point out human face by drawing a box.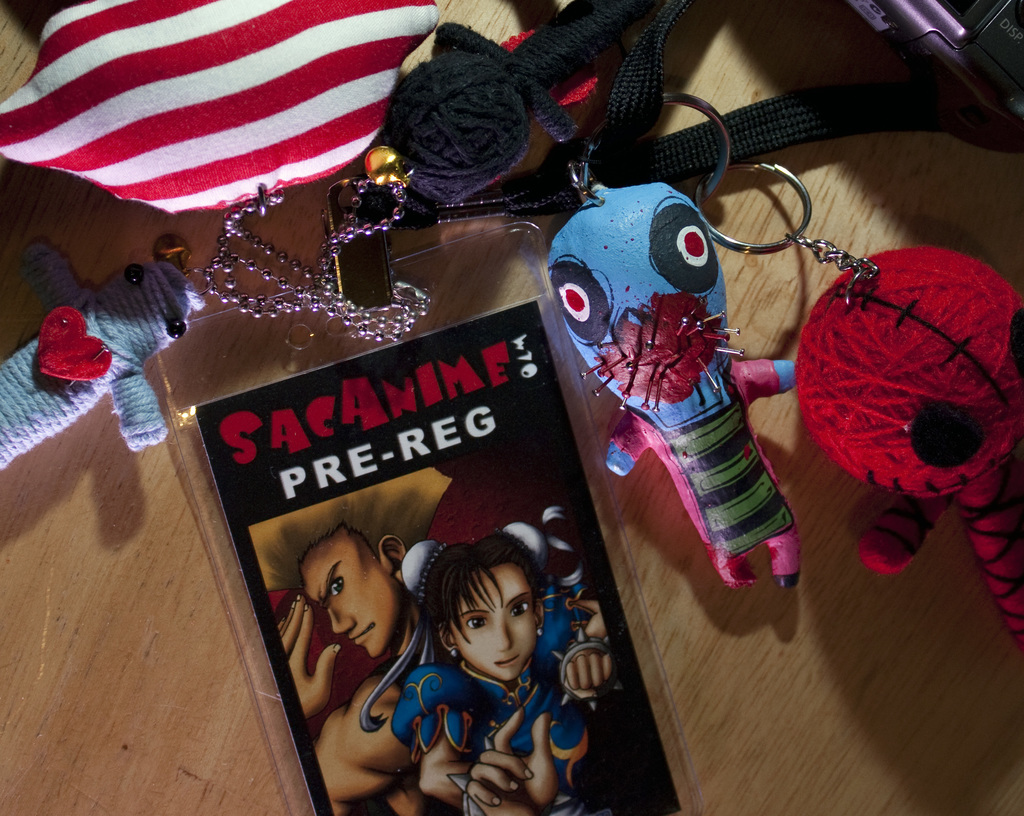
crop(300, 529, 397, 659).
